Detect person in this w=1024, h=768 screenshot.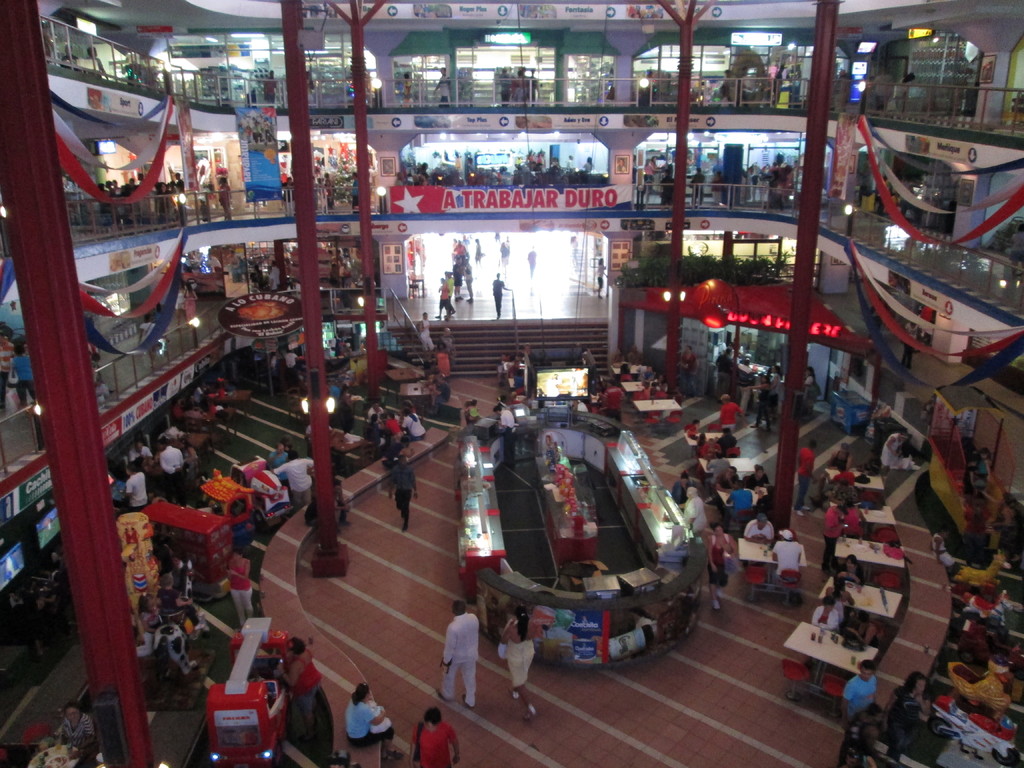
Detection: left=690, top=435, right=714, bottom=470.
